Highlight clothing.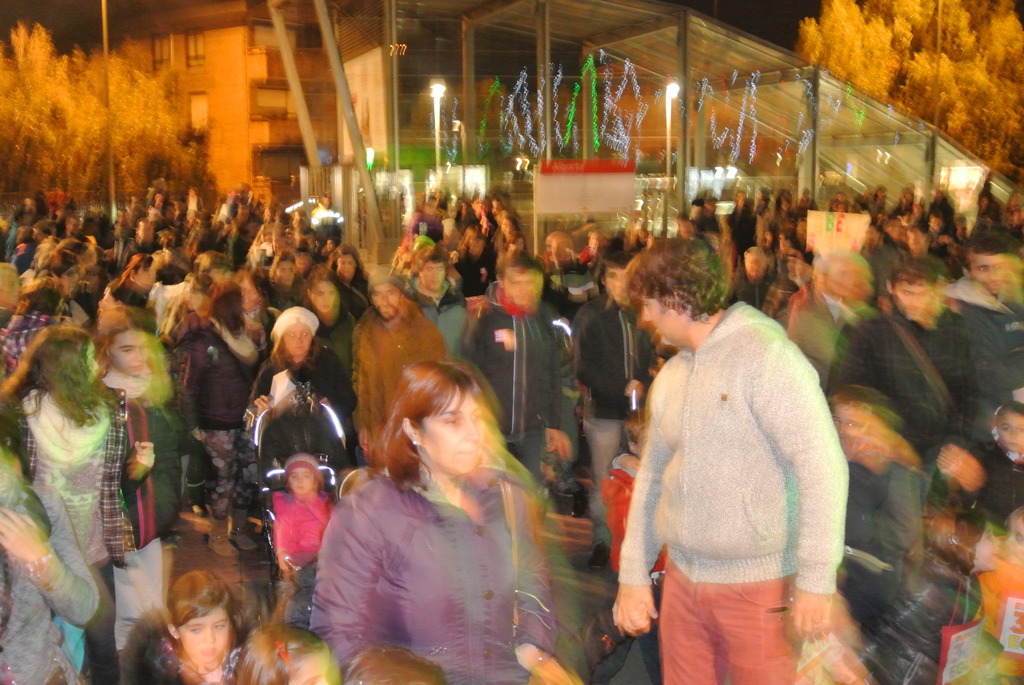
Highlighted region: bbox(470, 295, 566, 471).
